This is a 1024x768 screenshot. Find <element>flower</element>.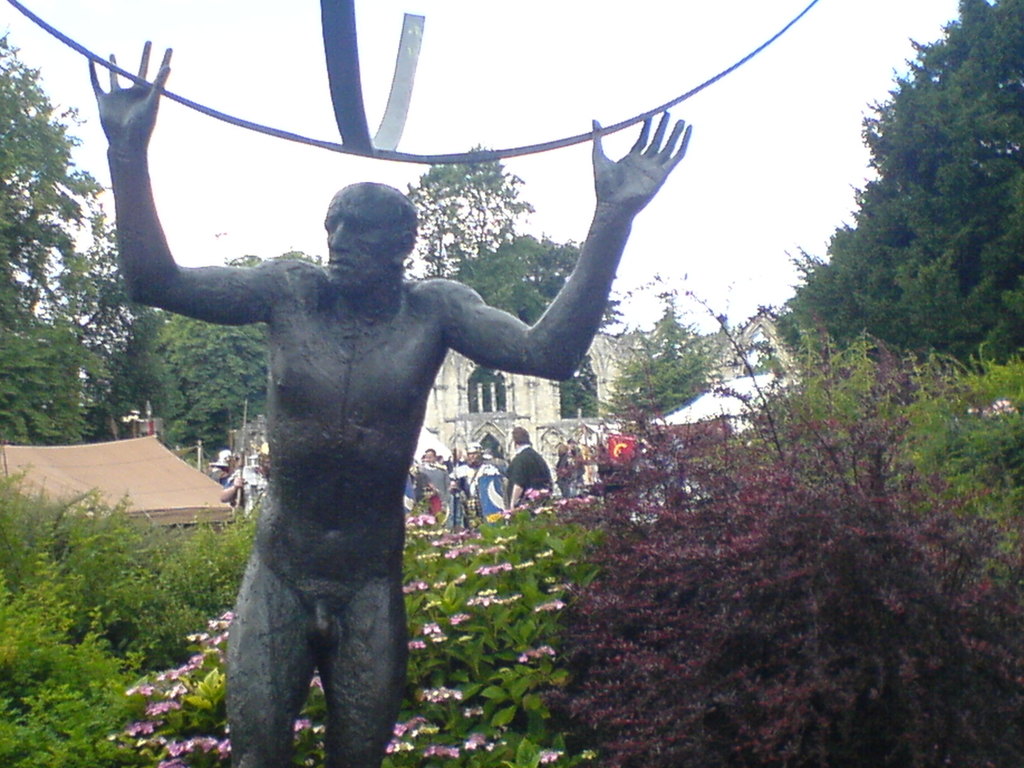
Bounding box: locate(418, 683, 463, 701).
